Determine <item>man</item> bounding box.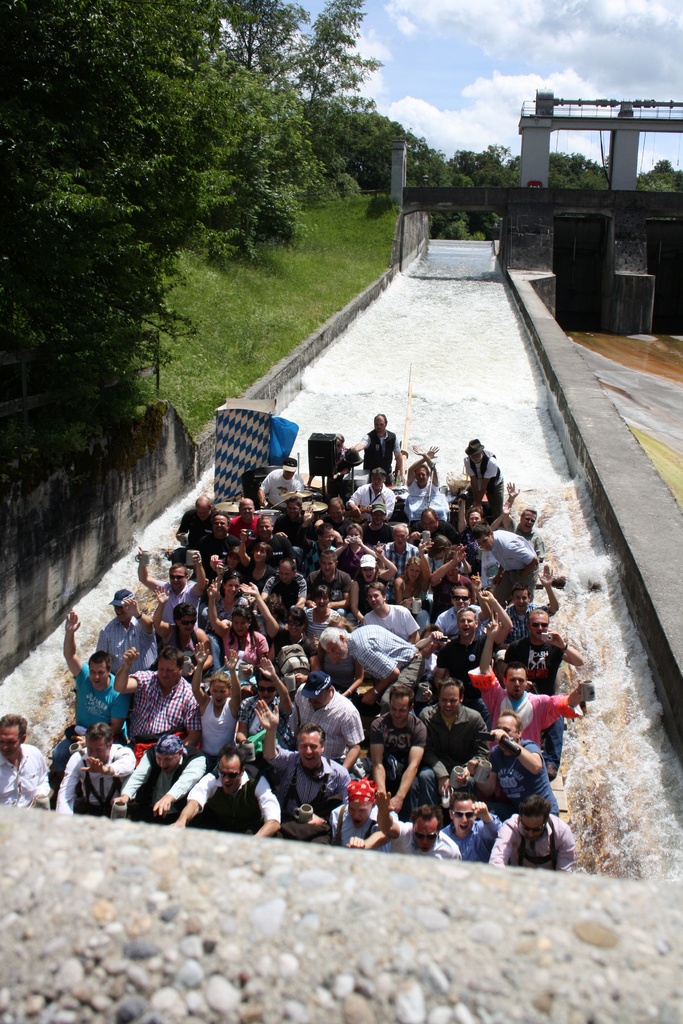
Determined: bbox(292, 512, 347, 547).
